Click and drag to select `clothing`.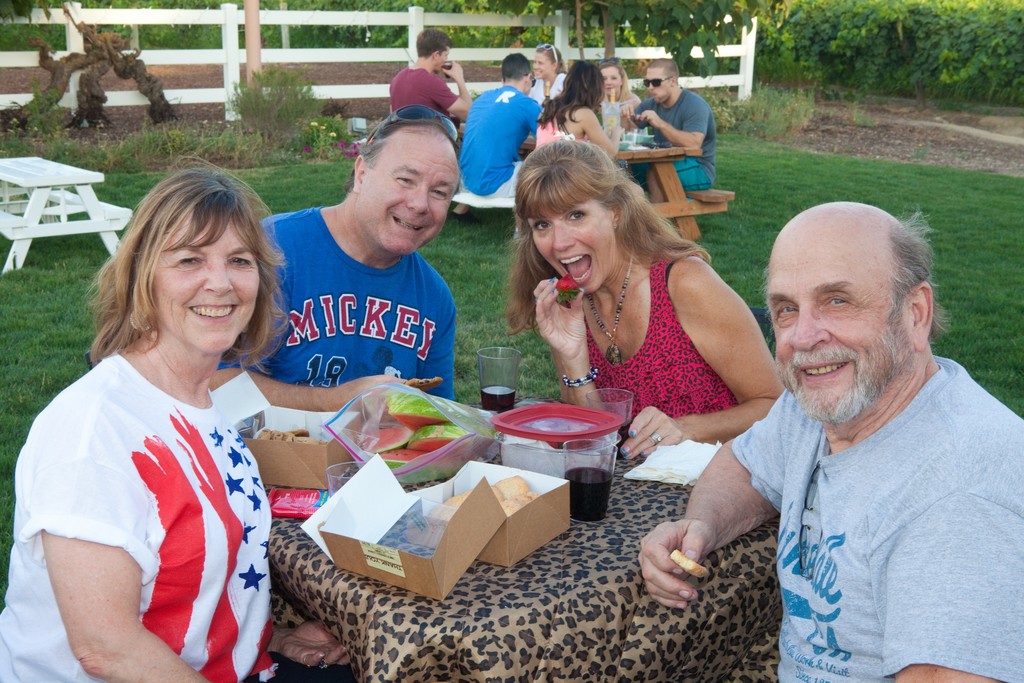
Selection: Rect(732, 349, 1023, 682).
